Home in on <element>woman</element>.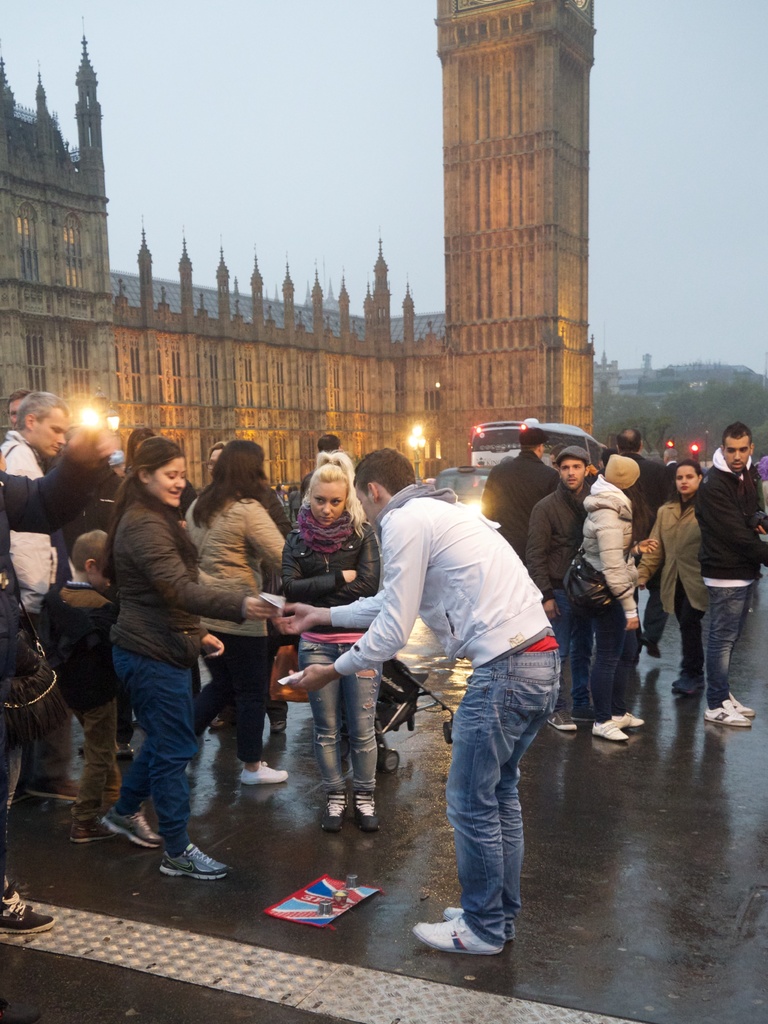
Homed in at 634,463,702,696.
